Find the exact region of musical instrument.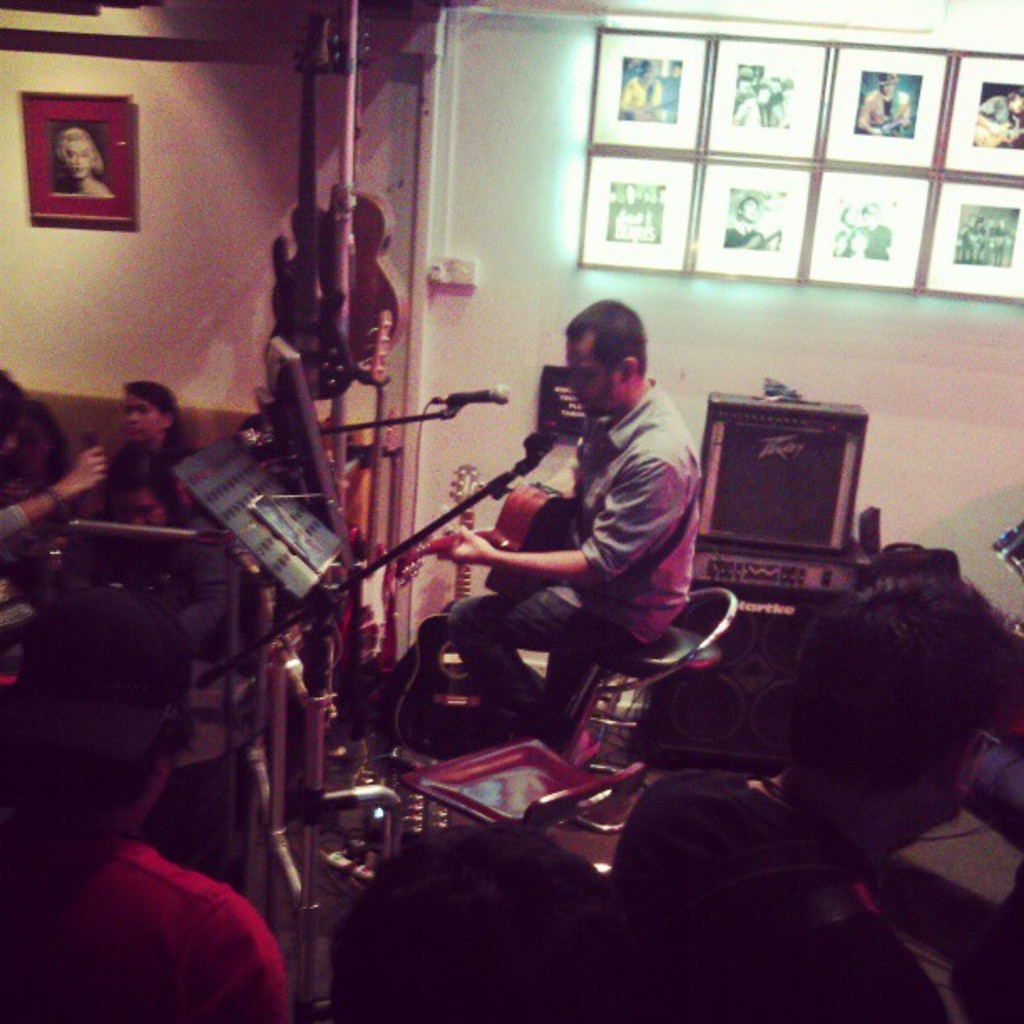
Exact region: bbox(867, 109, 912, 136).
